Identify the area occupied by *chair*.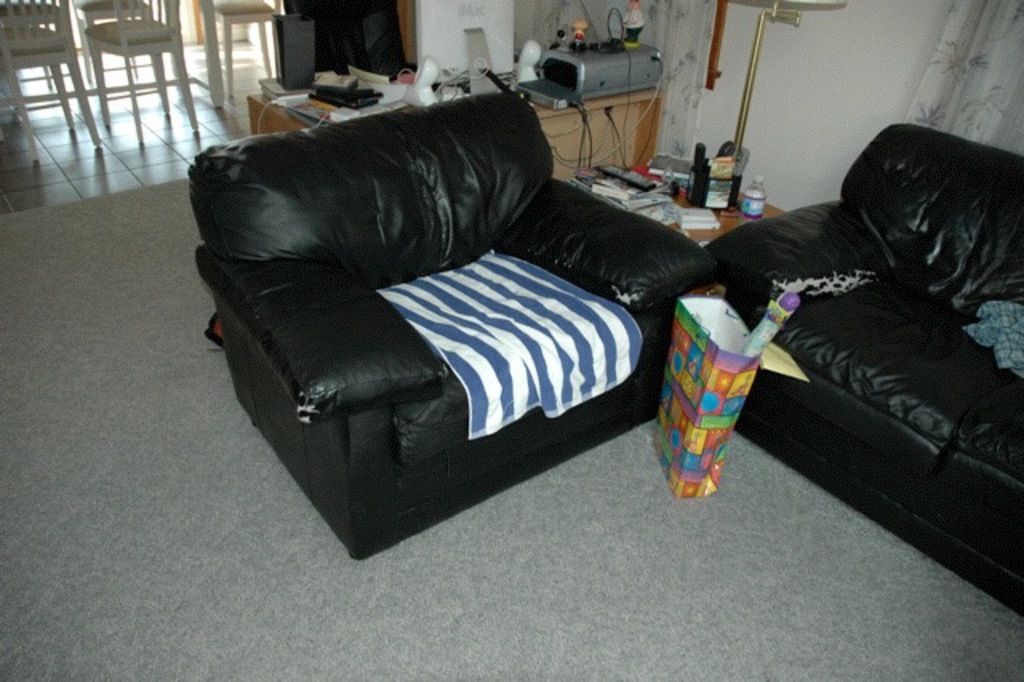
Area: bbox=(205, 0, 286, 99).
